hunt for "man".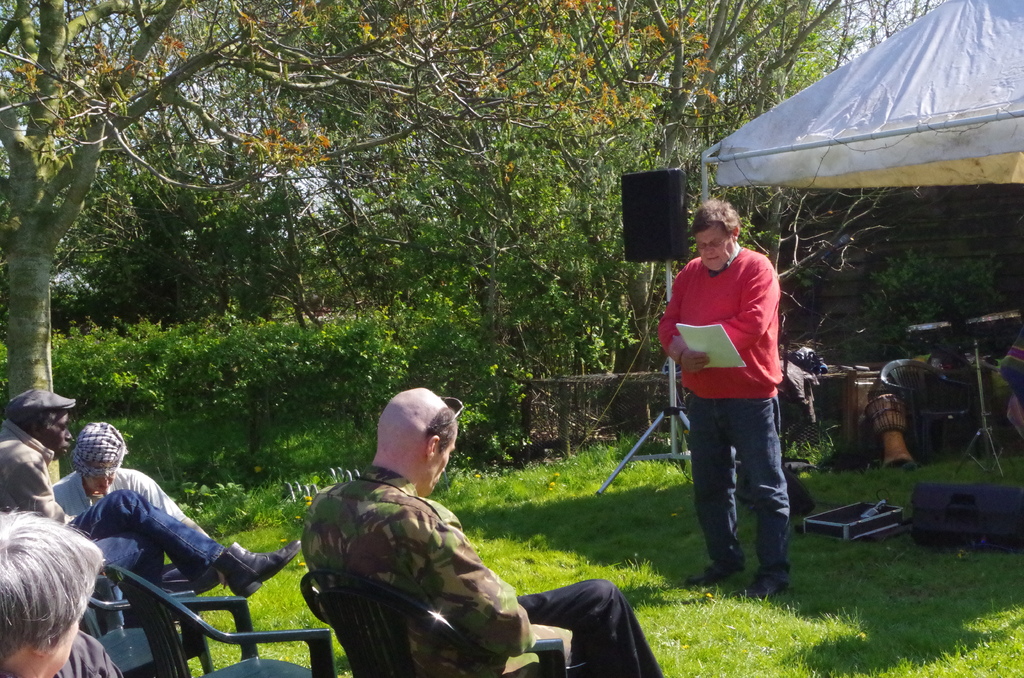
Hunted down at l=654, t=198, r=804, b=612.
